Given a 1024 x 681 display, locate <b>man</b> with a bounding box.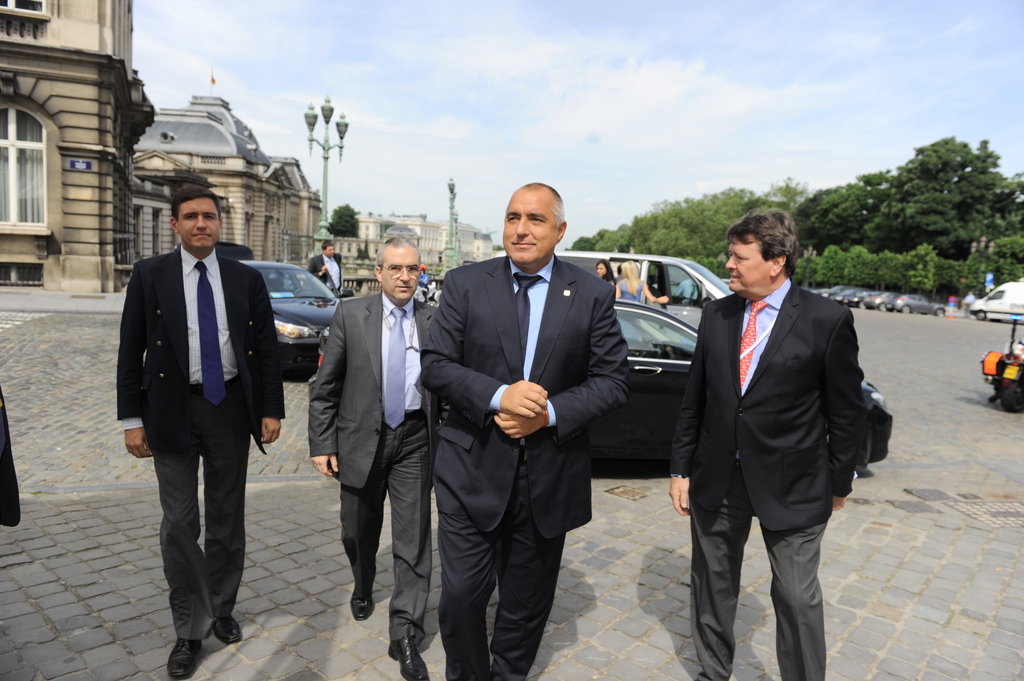
Located: bbox=(317, 240, 353, 303).
